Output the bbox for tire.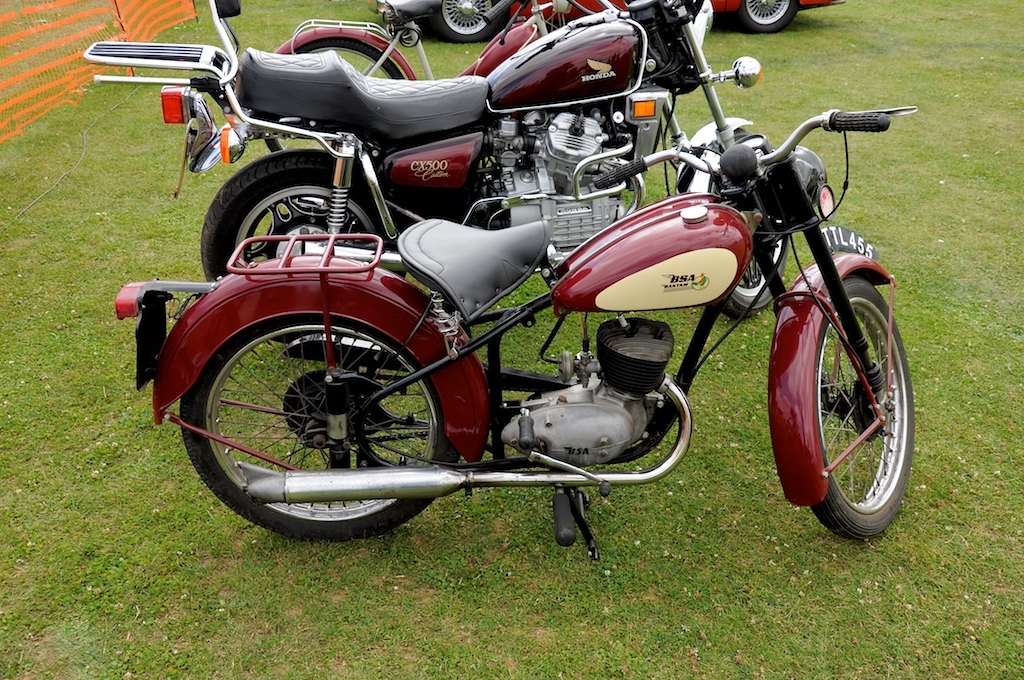
rect(201, 151, 403, 344).
